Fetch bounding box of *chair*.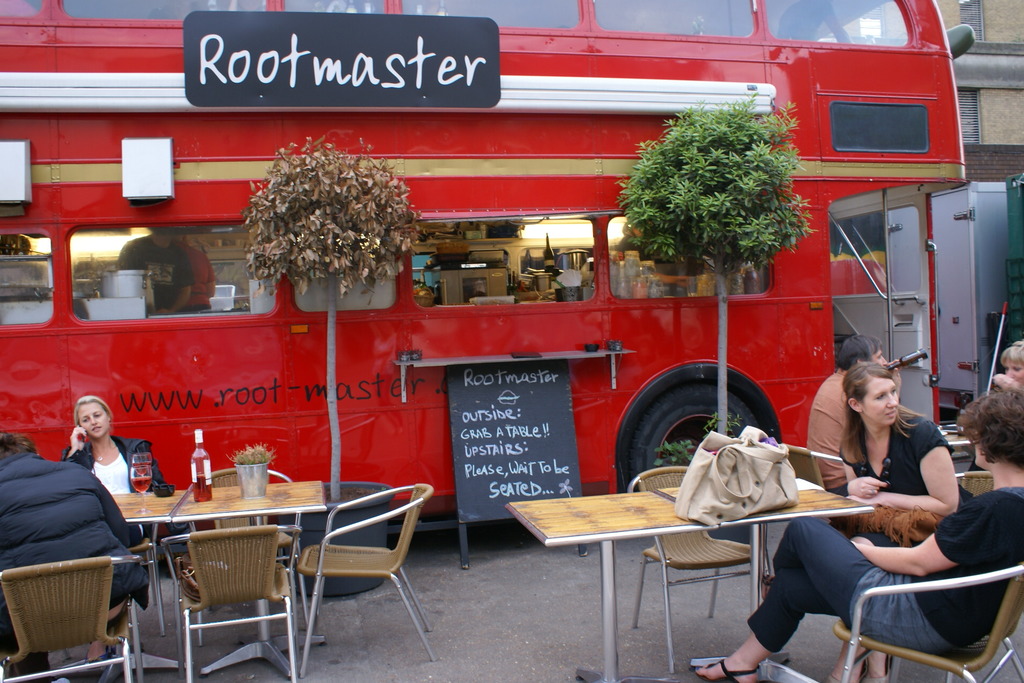
Bbox: [left=124, top=486, right=165, bottom=634].
